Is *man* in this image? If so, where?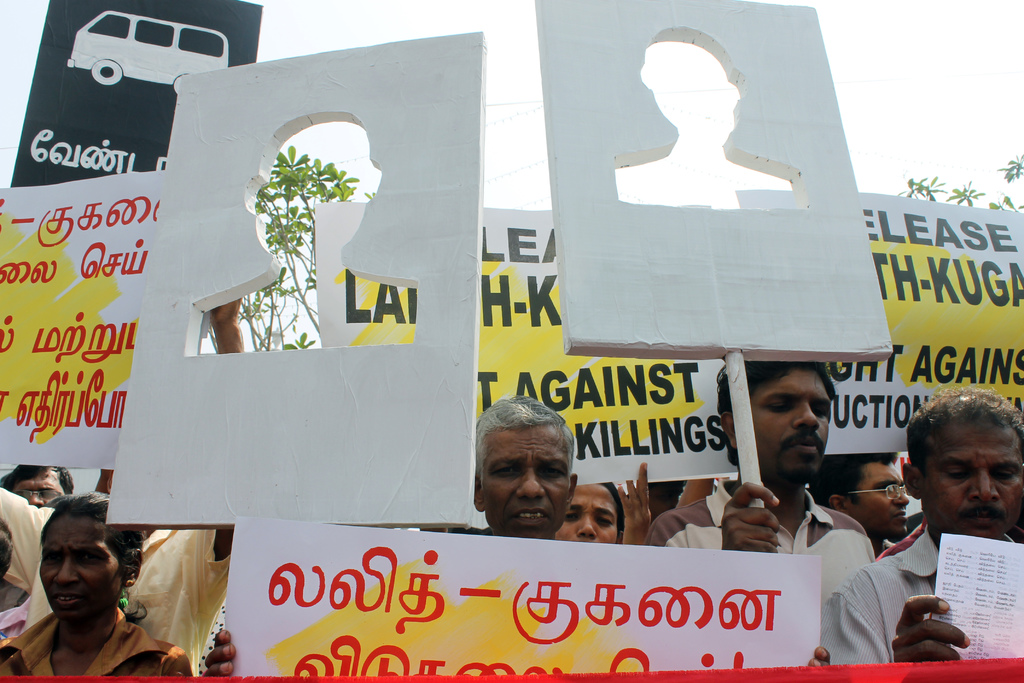
Yes, at select_region(819, 452, 908, 554).
